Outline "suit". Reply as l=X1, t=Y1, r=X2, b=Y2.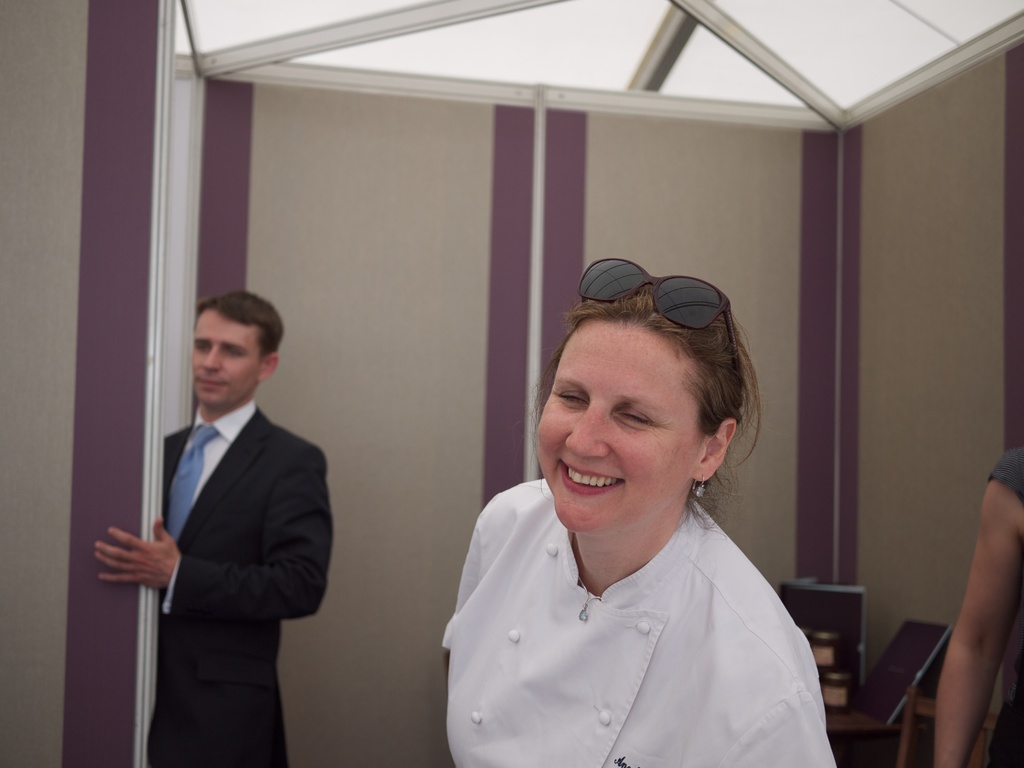
l=157, t=414, r=340, b=767.
